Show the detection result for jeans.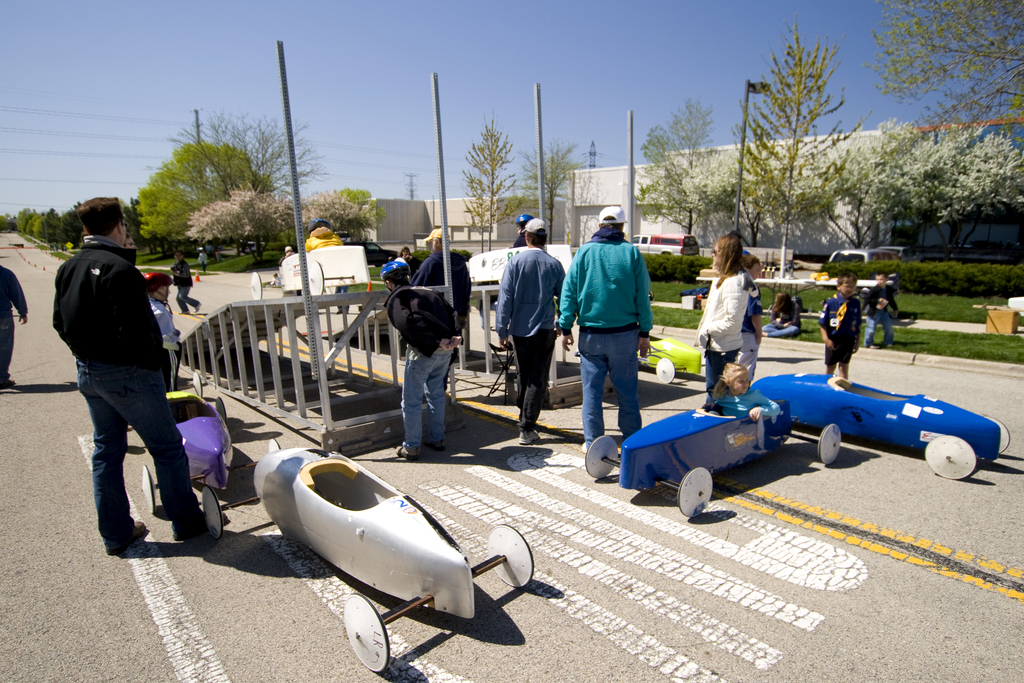
left=865, top=309, right=890, bottom=347.
